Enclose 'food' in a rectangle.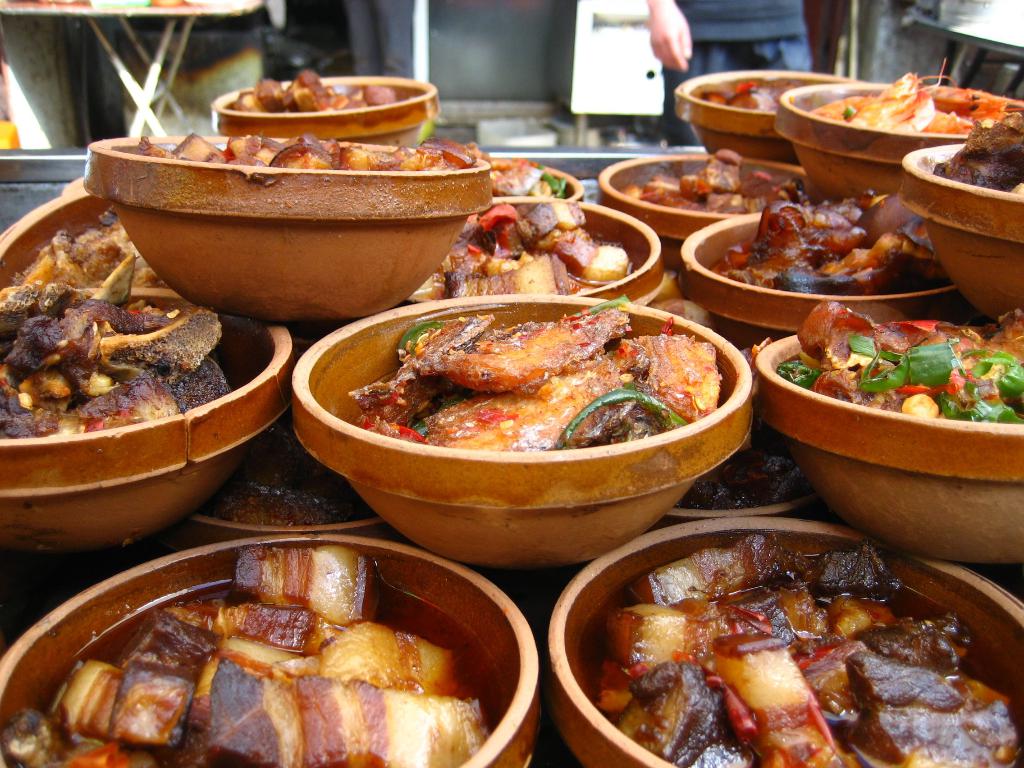
box=[922, 108, 1023, 202].
